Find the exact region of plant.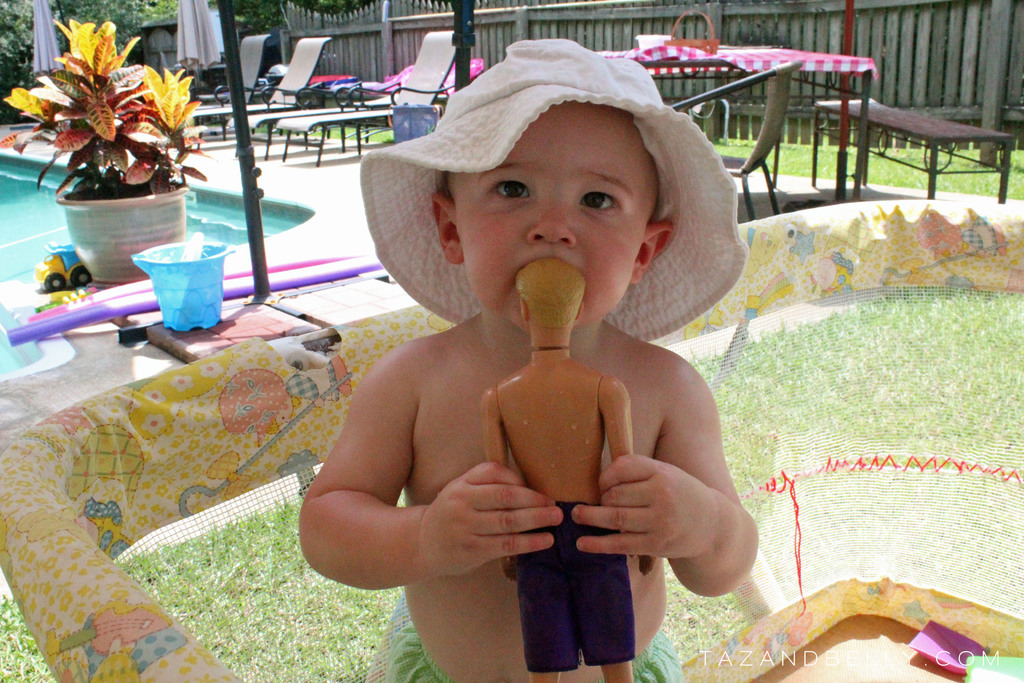
Exact region: {"x1": 0, "y1": 604, "x2": 52, "y2": 681}.
